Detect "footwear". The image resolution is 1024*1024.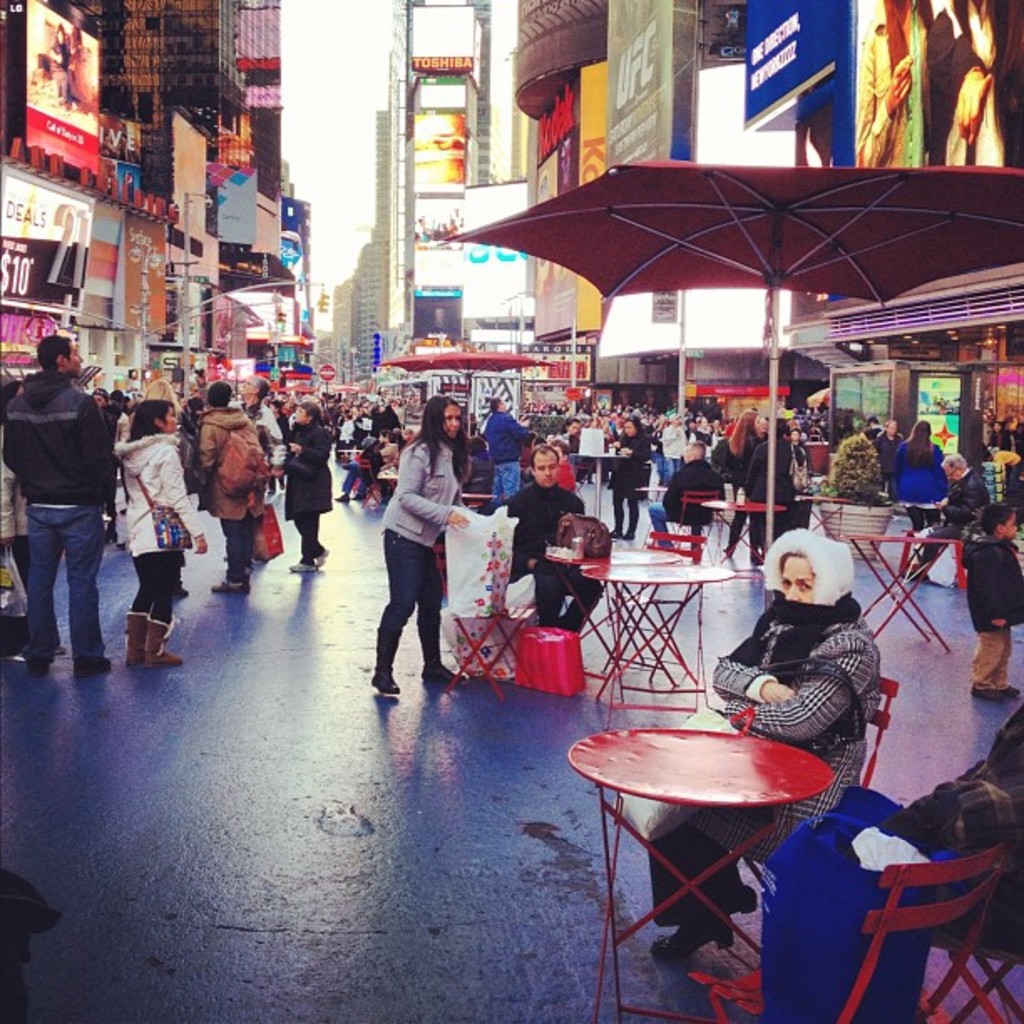
detection(336, 499, 348, 505).
